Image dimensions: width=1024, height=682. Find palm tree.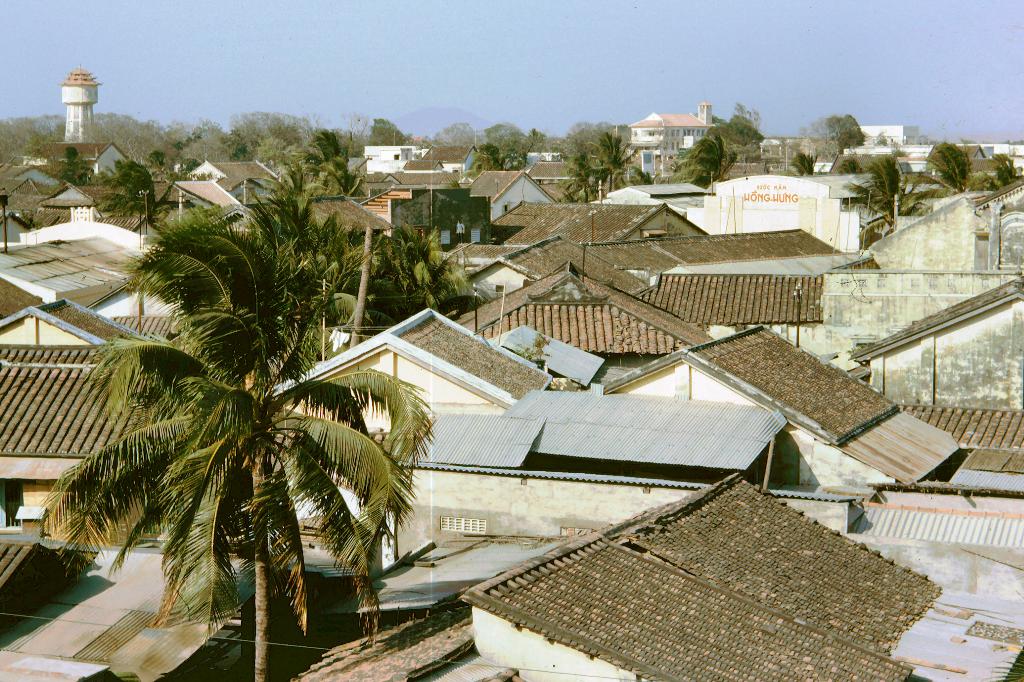
591:125:637:187.
